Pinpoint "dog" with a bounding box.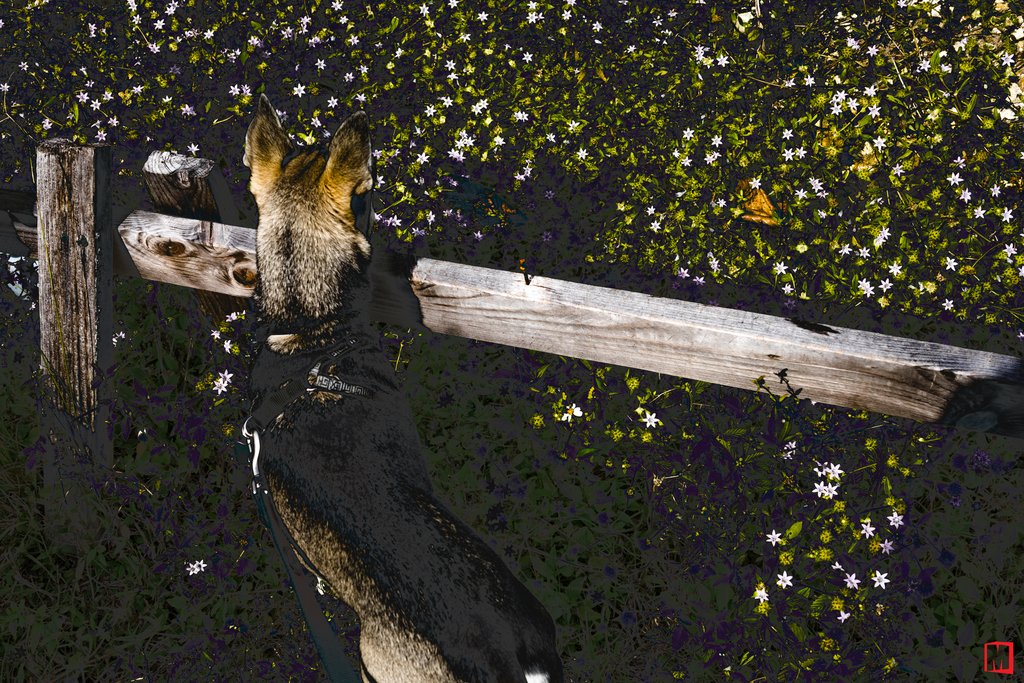
locate(240, 94, 567, 682).
